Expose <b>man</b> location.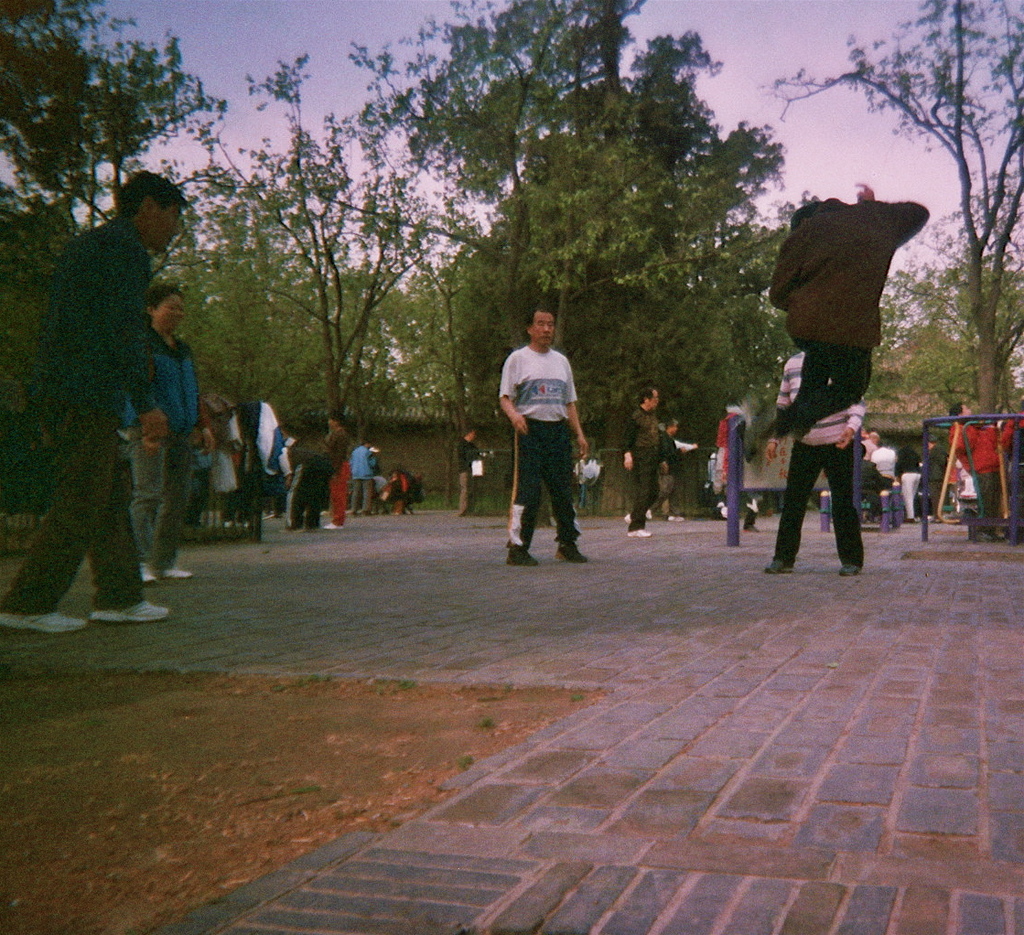
Exposed at <bbox>897, 438, 916, 527</bbox>.
